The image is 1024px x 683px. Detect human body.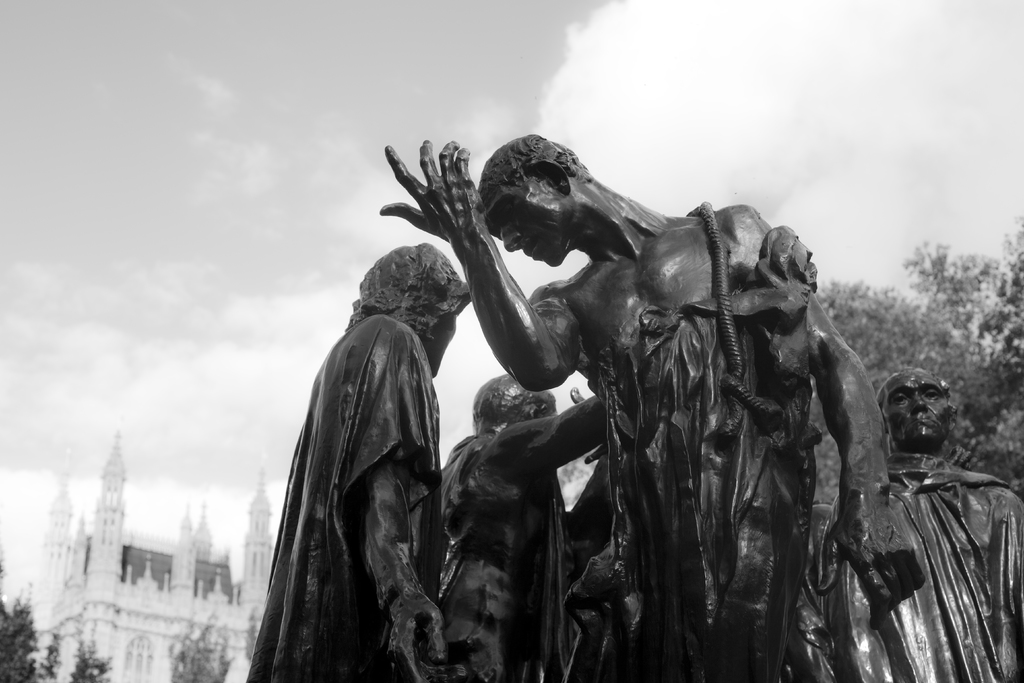
Detection: l=244, t=242, r=467, b=682.
